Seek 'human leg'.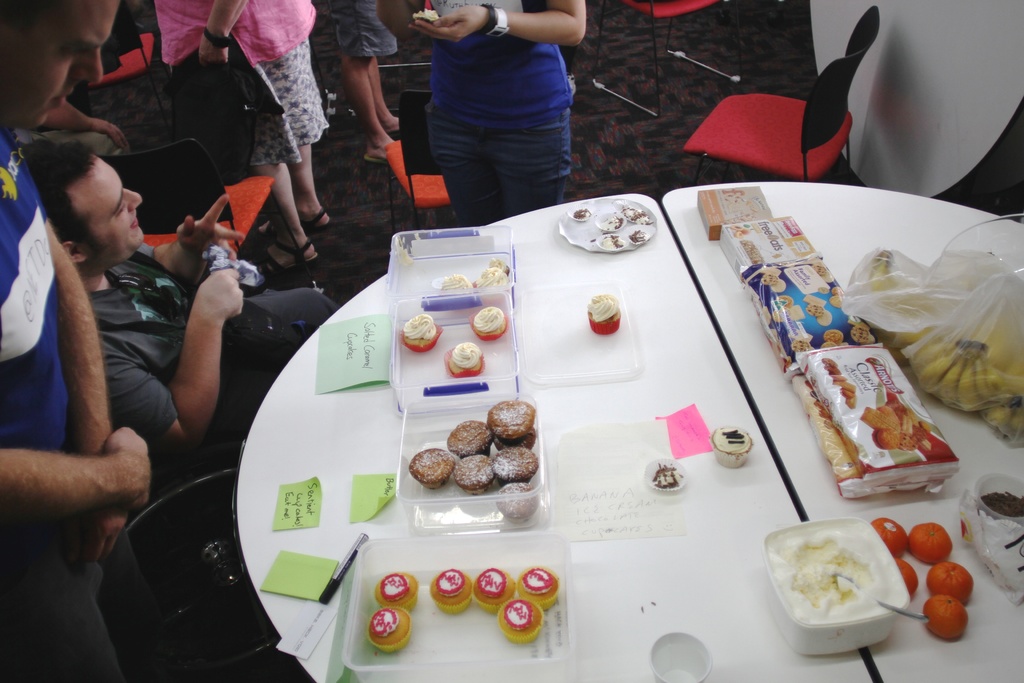
(left=500, top=113, right=568, bottom=210).
